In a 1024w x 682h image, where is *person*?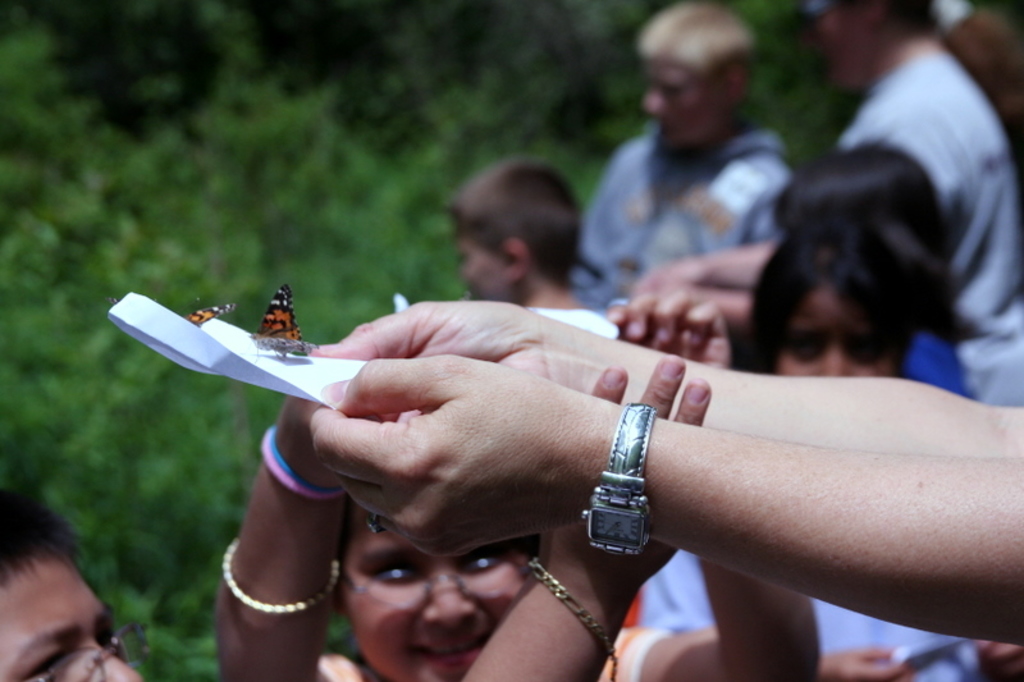
0, 475, 151, 681.
